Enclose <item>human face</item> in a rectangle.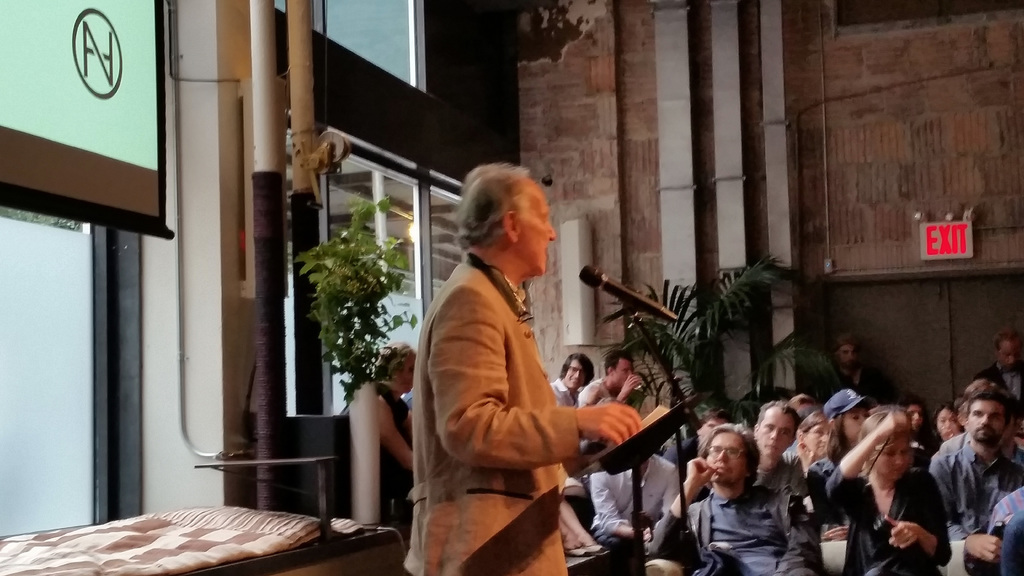
Rect(845, 407, 868, 440).
